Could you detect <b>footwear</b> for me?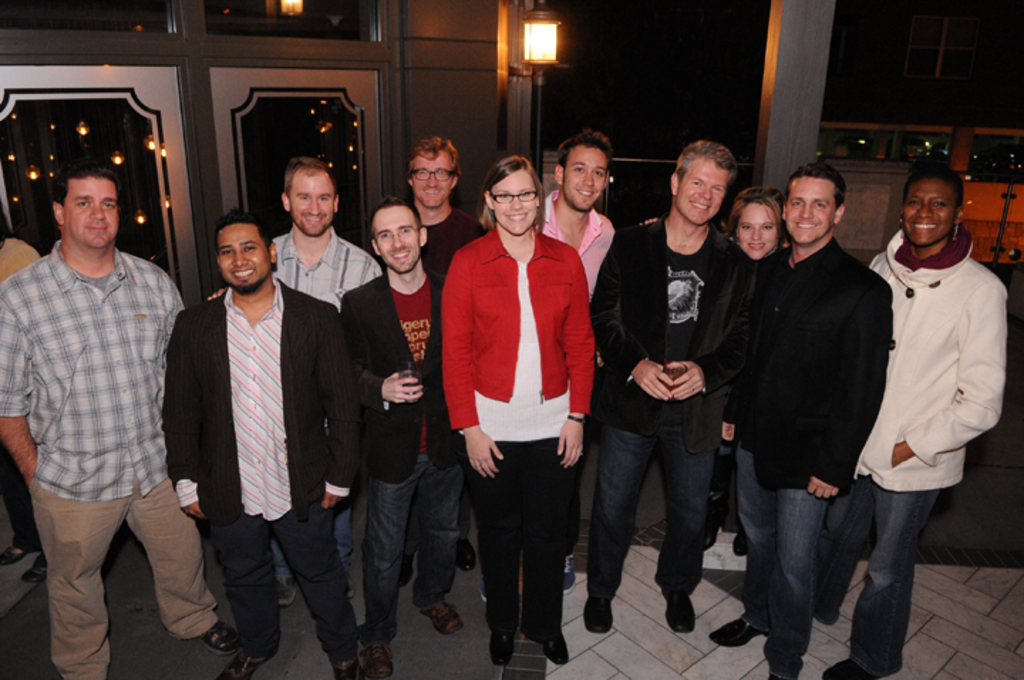
Detection result: BBox(585, 585, 614, 630).
